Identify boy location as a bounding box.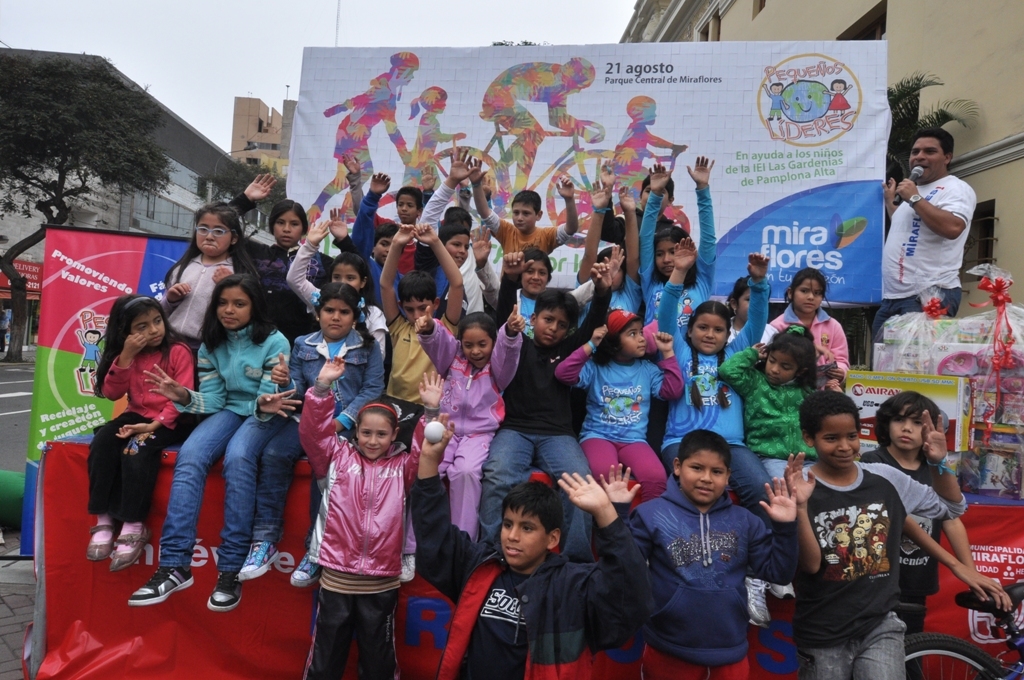
rect(388, 227, 463, 450).
